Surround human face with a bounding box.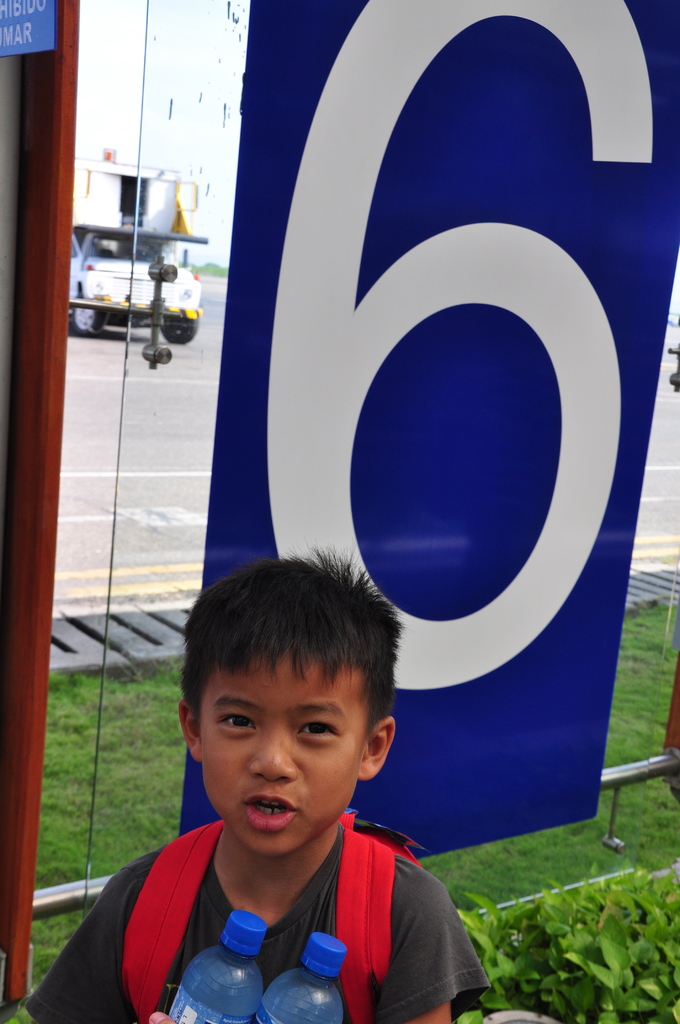
[x1=197, y1=648, x2=375, y2=867].
